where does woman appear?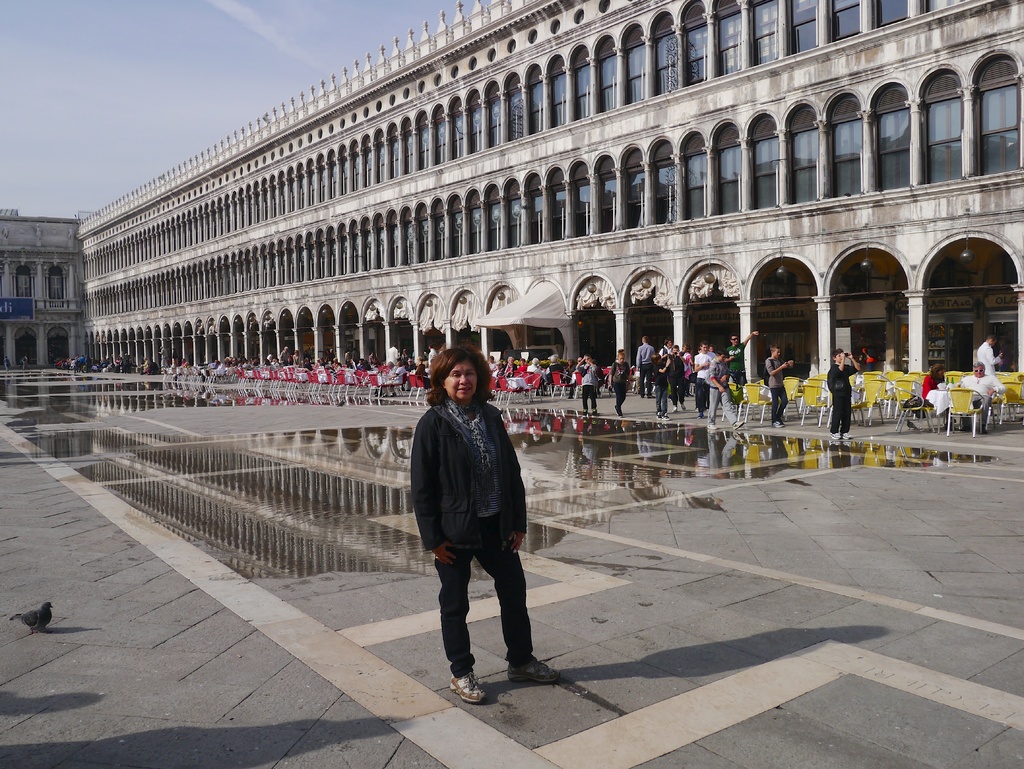
Appears at rect(922, 360, 949, 419).
